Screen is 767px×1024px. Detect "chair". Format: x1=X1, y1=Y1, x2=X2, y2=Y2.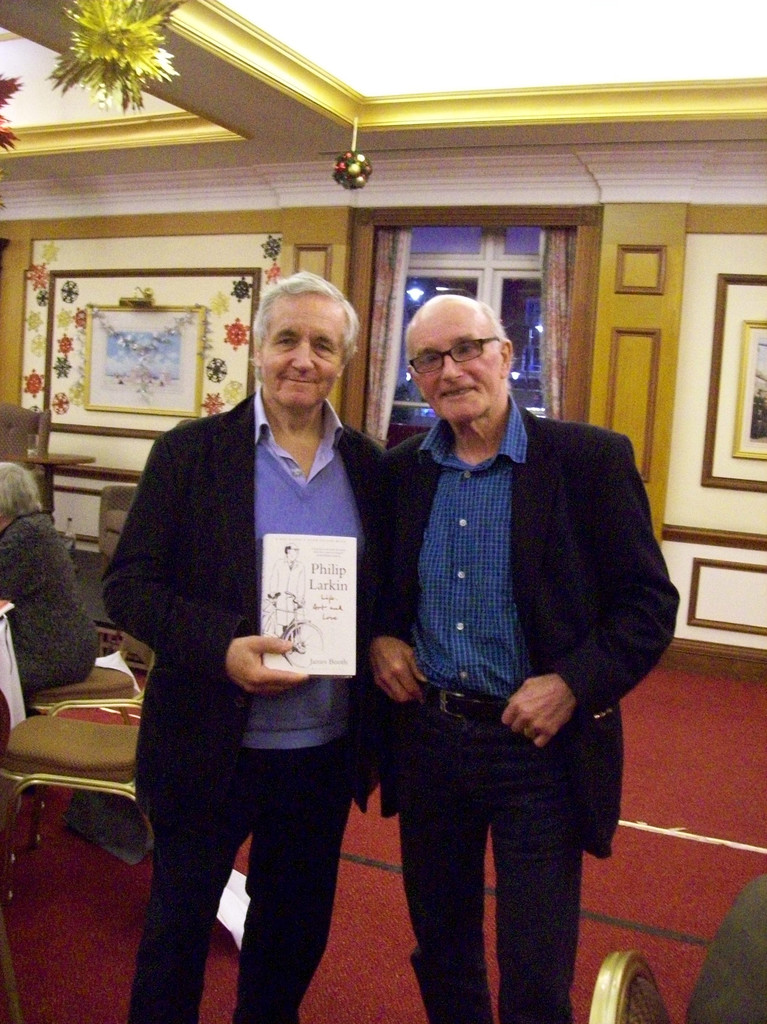
x1=586, y1=948, x2=670, y2=1023.
